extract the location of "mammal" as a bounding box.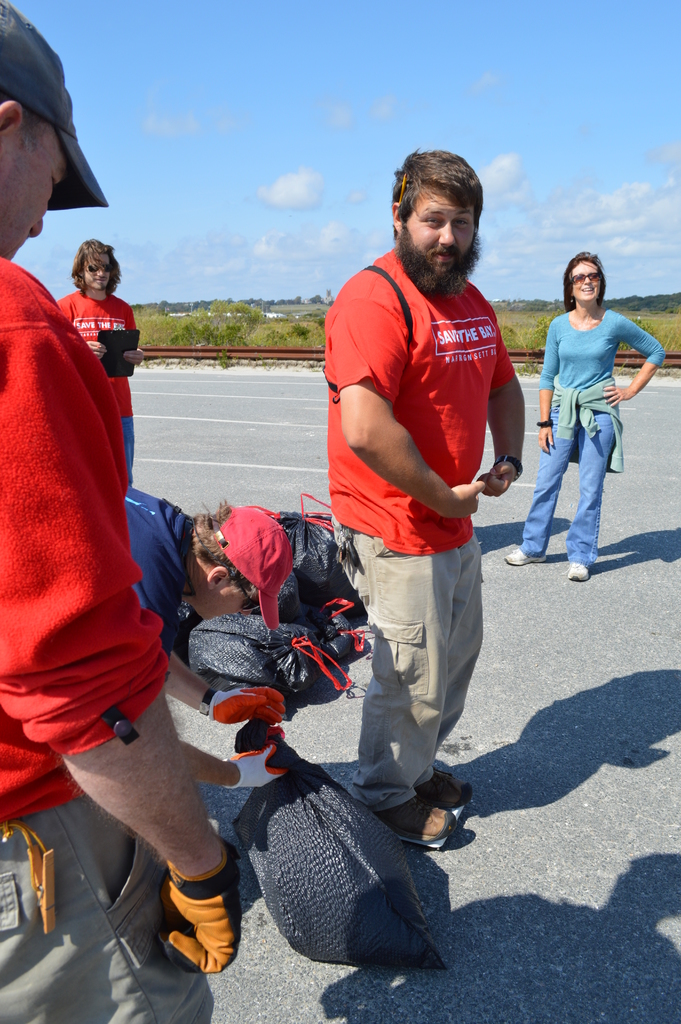
bbox(328, 145, 530, 843).
